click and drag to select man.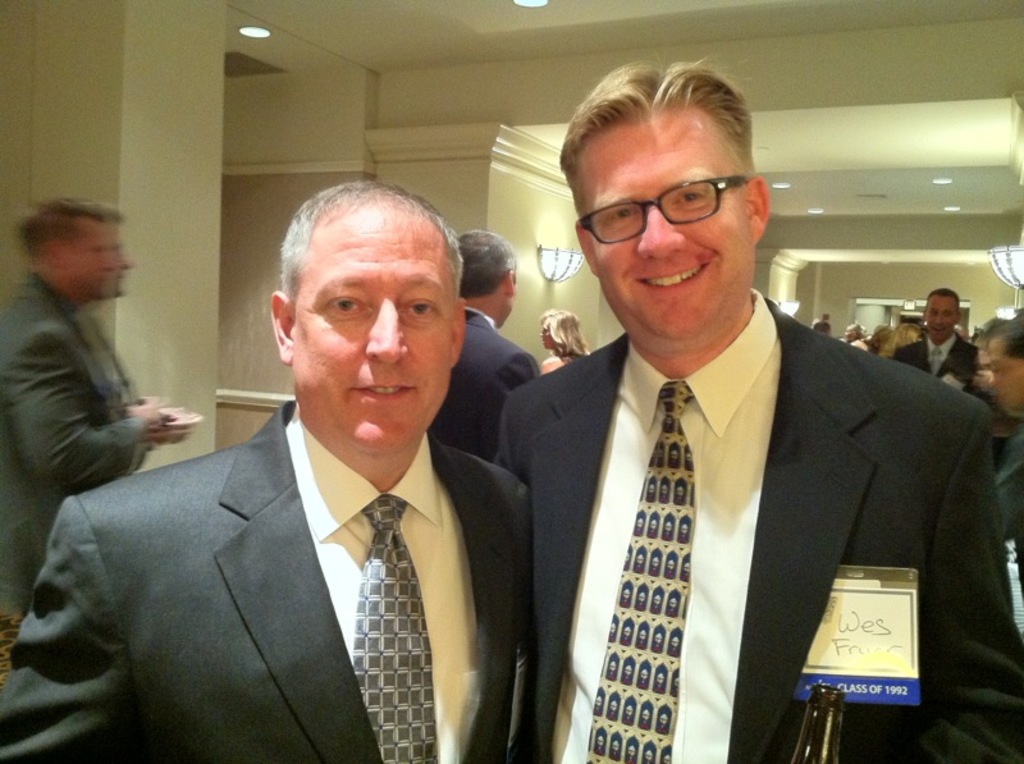
Selection: rect(972, 321, 1023, 559).
